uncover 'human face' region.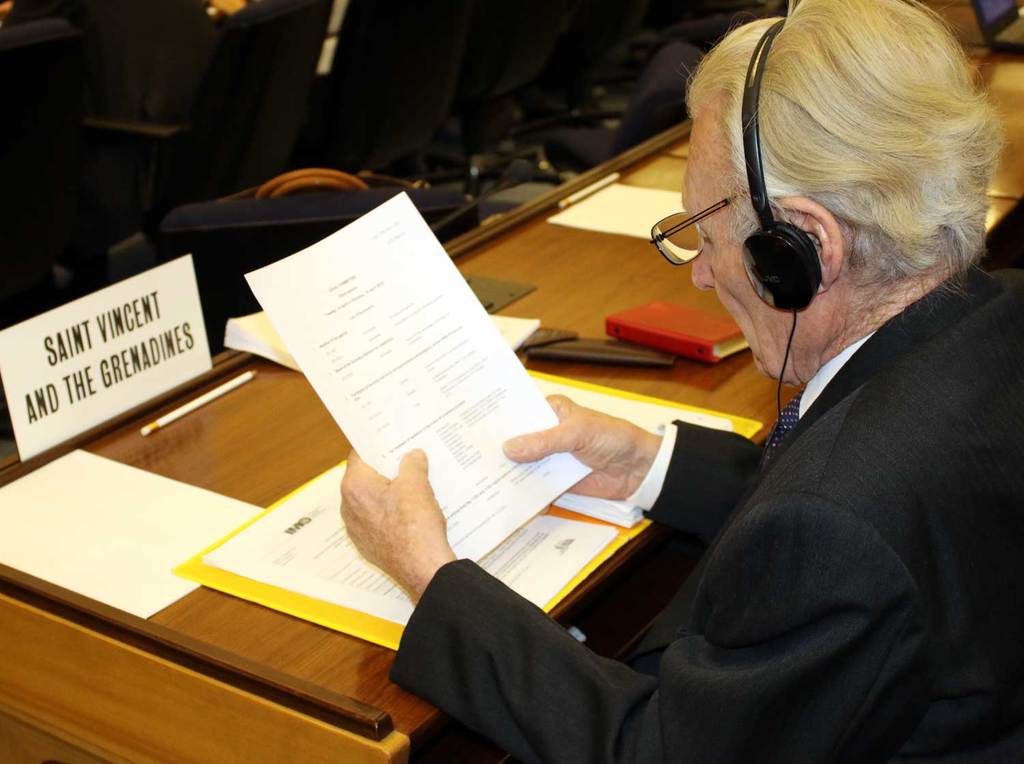
Uncovered: {"x1": 679, "y1": 112, "x2": 787, "y2": 388}.
